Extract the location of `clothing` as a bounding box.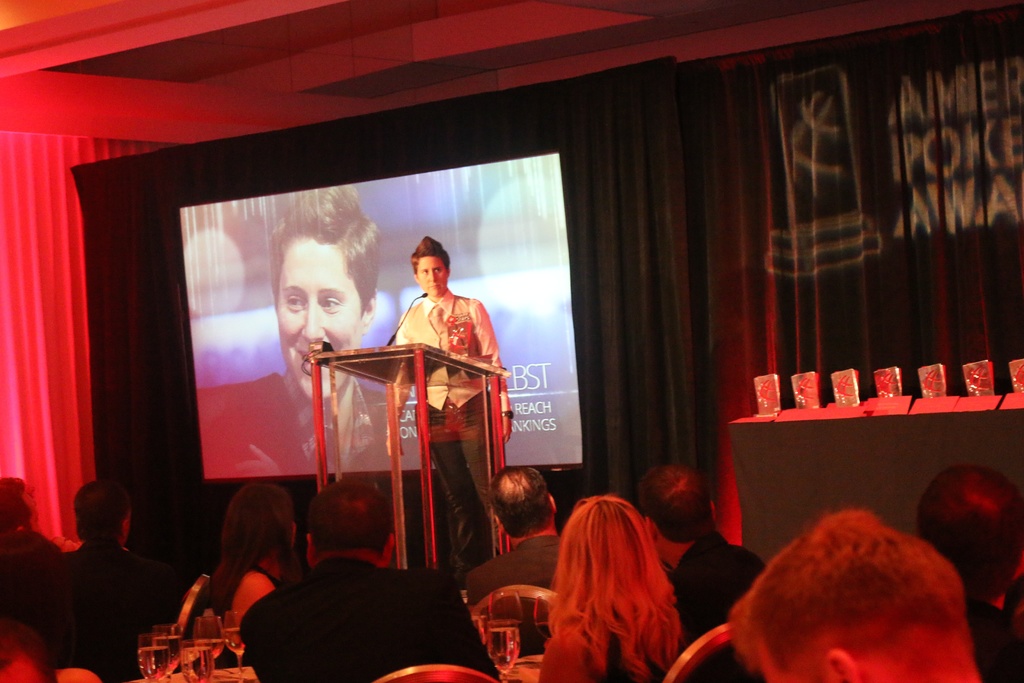
left=54, top=541, right=188, bottom=682.
